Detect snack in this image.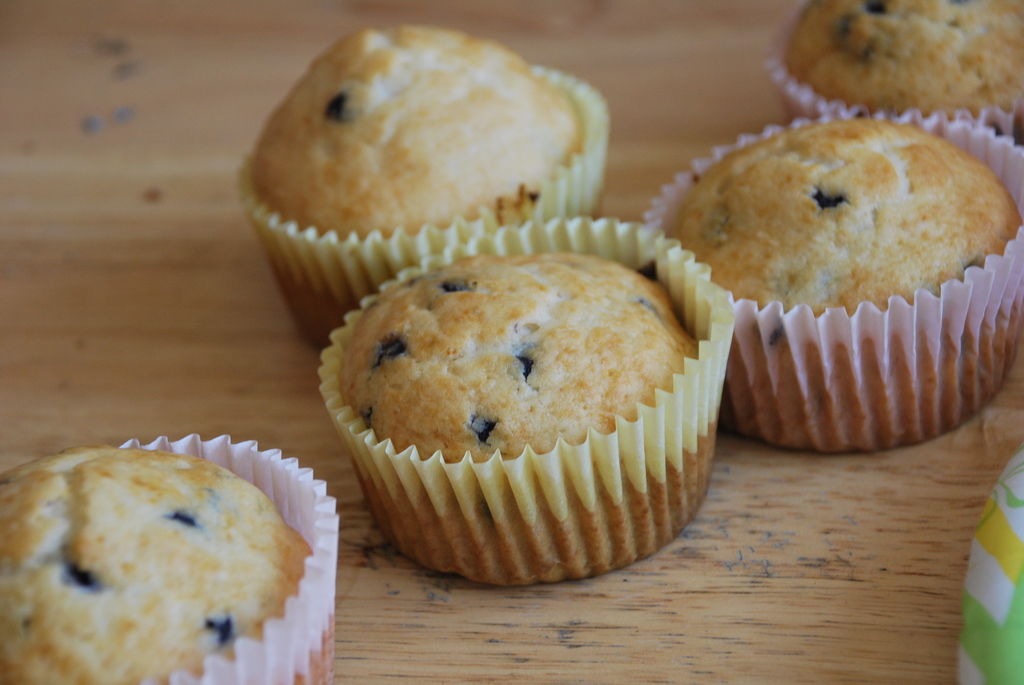
Detection: BBox(326, 235, 724, 580).
